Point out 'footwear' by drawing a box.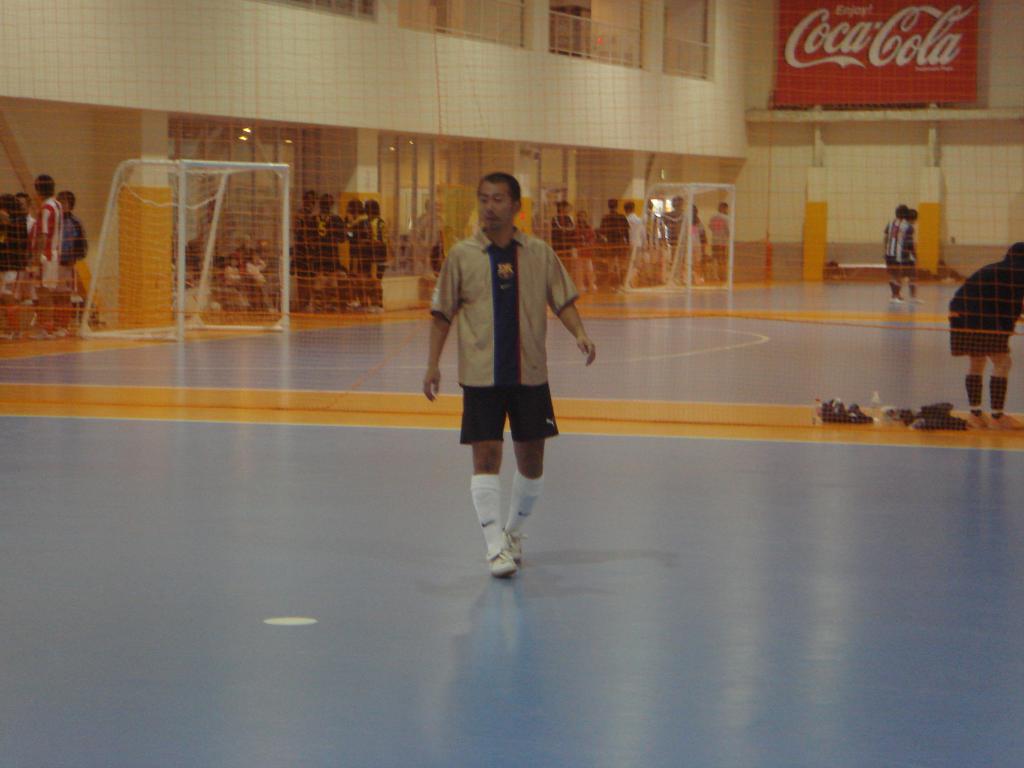
(488,538,506,576).
